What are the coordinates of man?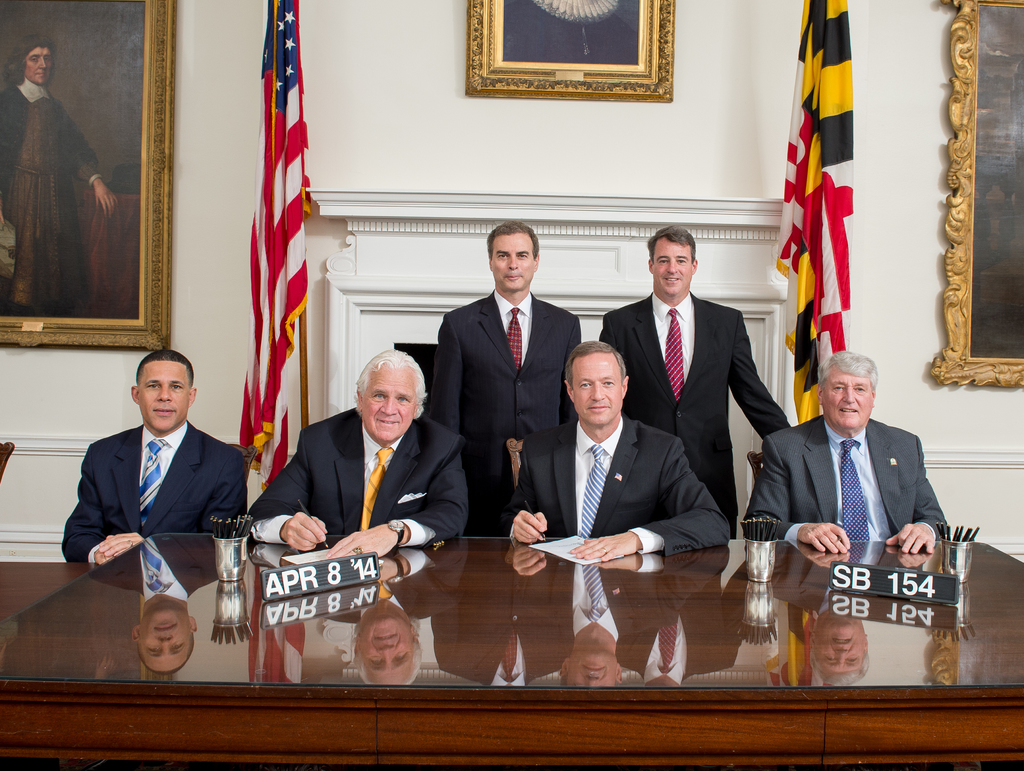
x1=597 y1=223 x2=792 y2=538.
